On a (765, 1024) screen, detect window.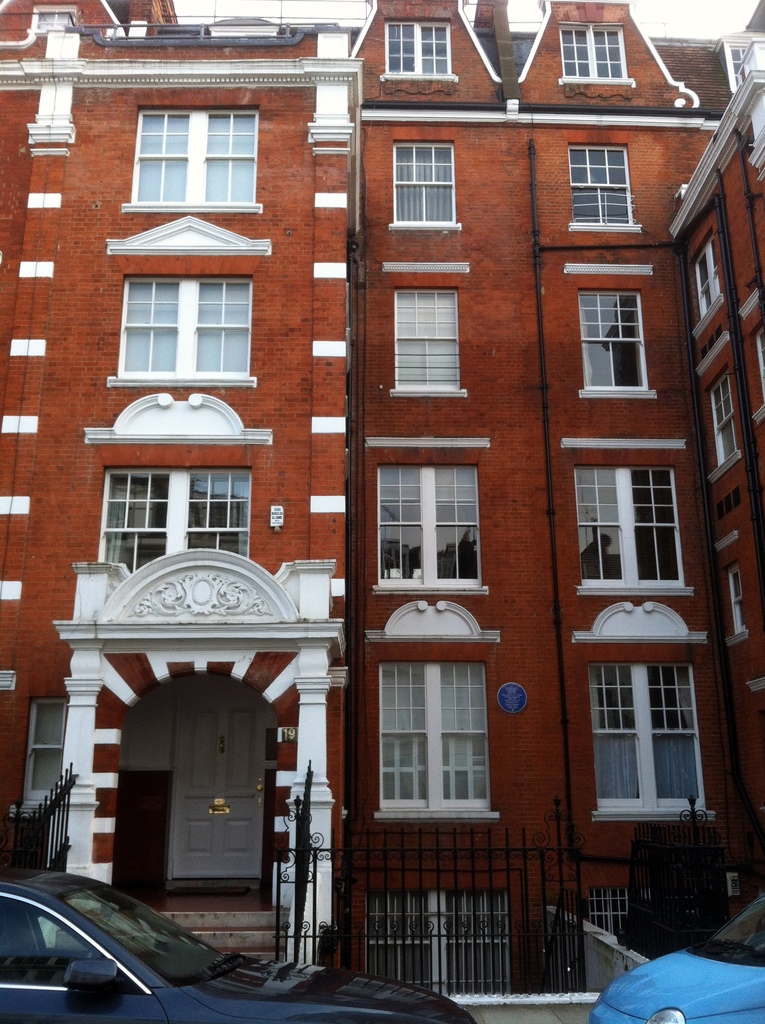
bbox=[729, 44, 748, 84].
